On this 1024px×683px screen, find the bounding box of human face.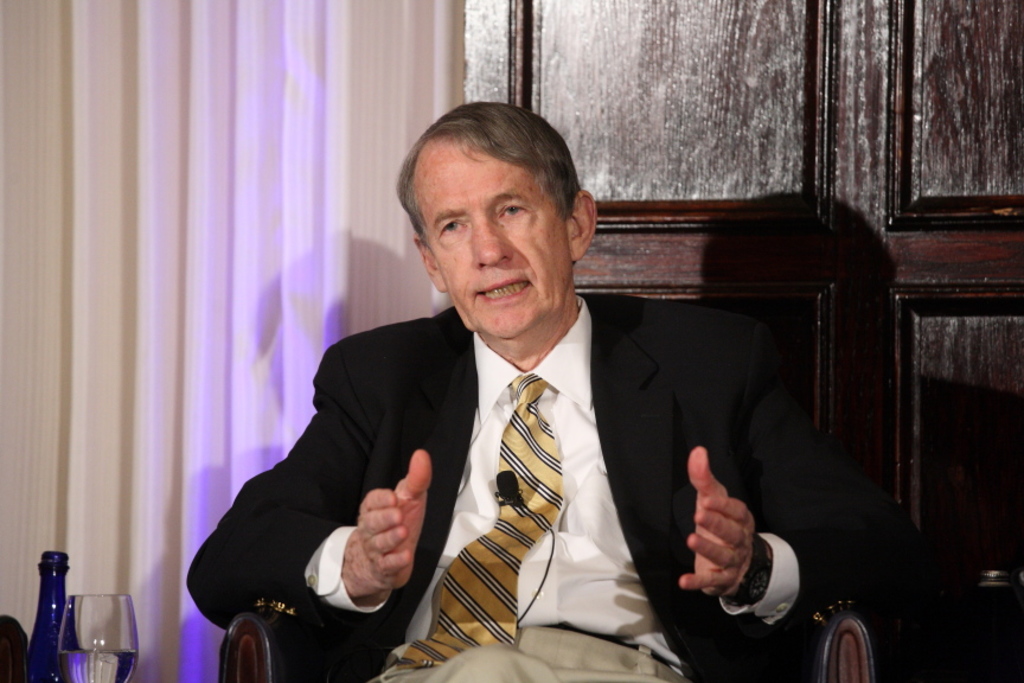
Bounding box: (414, 143, 568, 339).
